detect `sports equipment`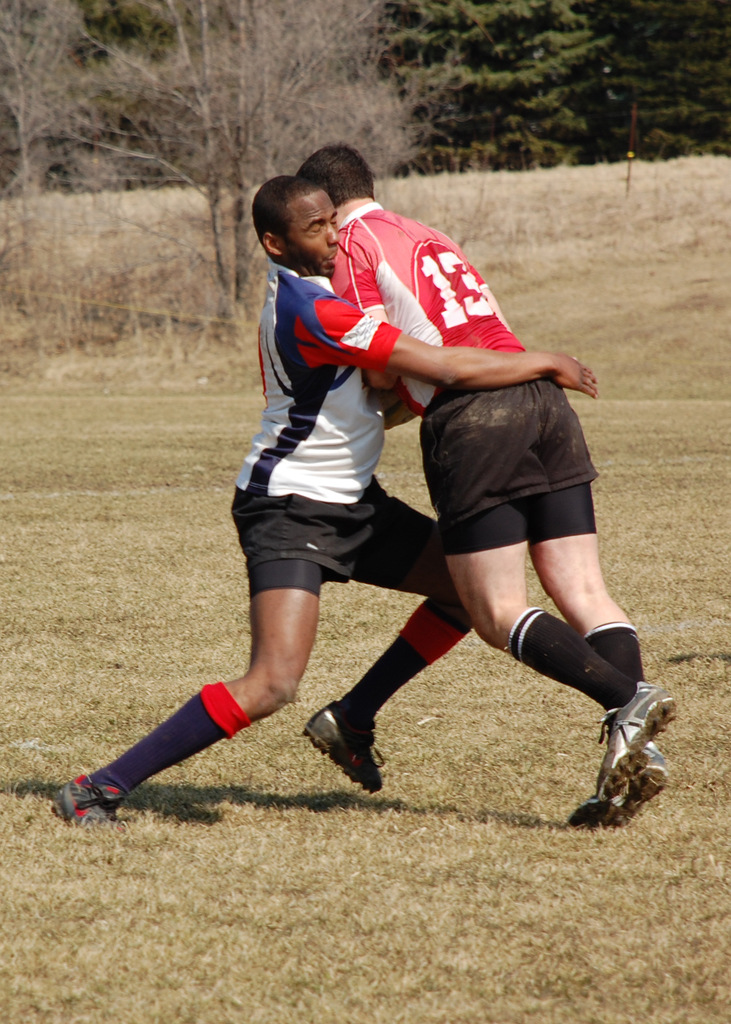
Rect(593, 683, 677, 803)
